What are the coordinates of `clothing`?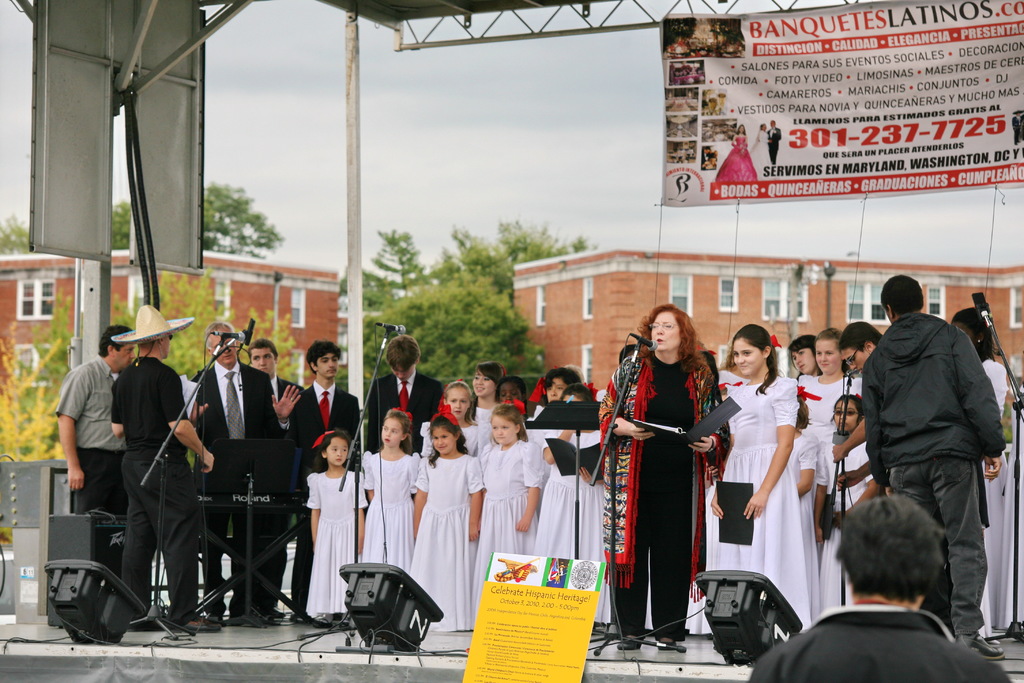
bbox(191, 360, 284, 609).
